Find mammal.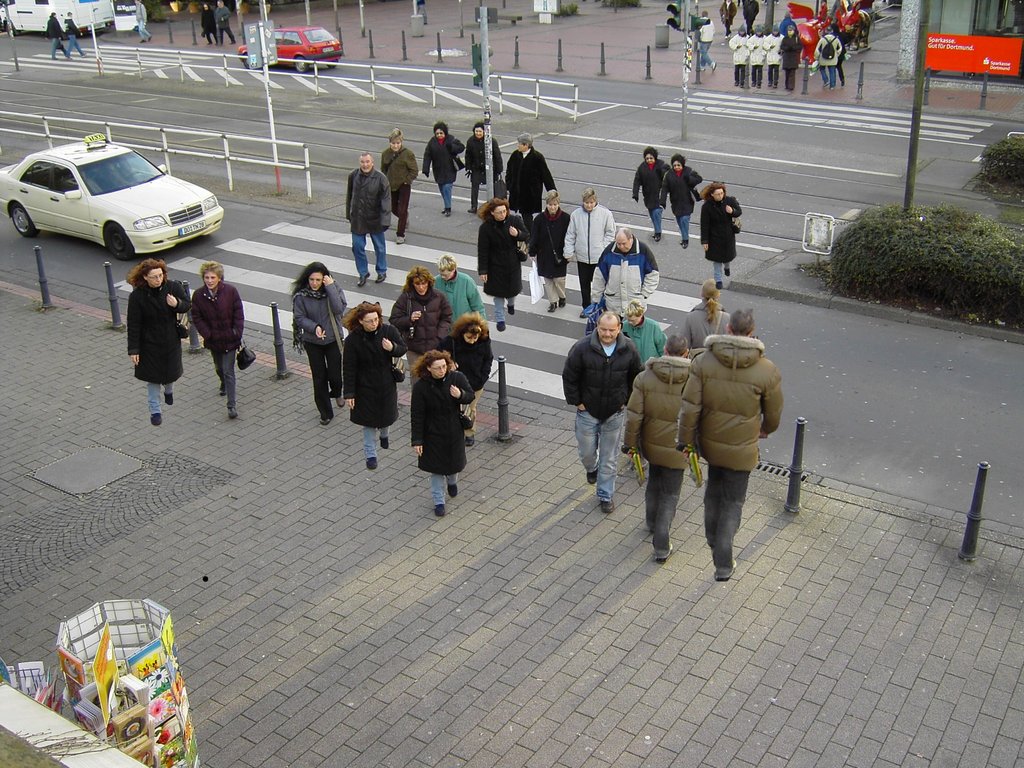
box(506, 132, 557, 243).
